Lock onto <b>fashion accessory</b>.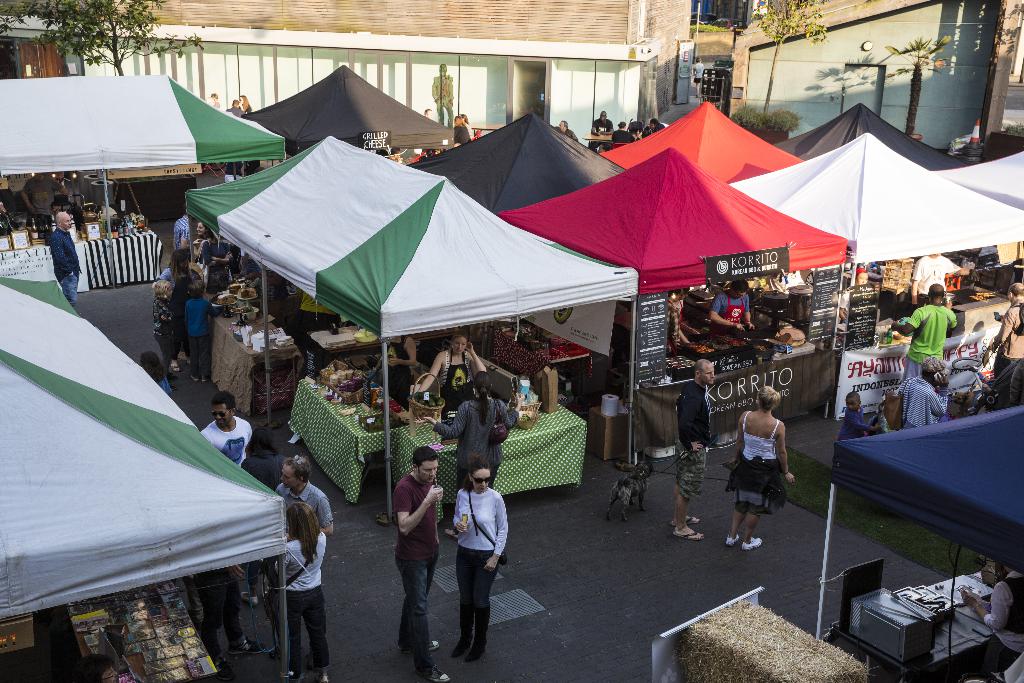
Locked: bbox=[672, 529, 702, 539].
